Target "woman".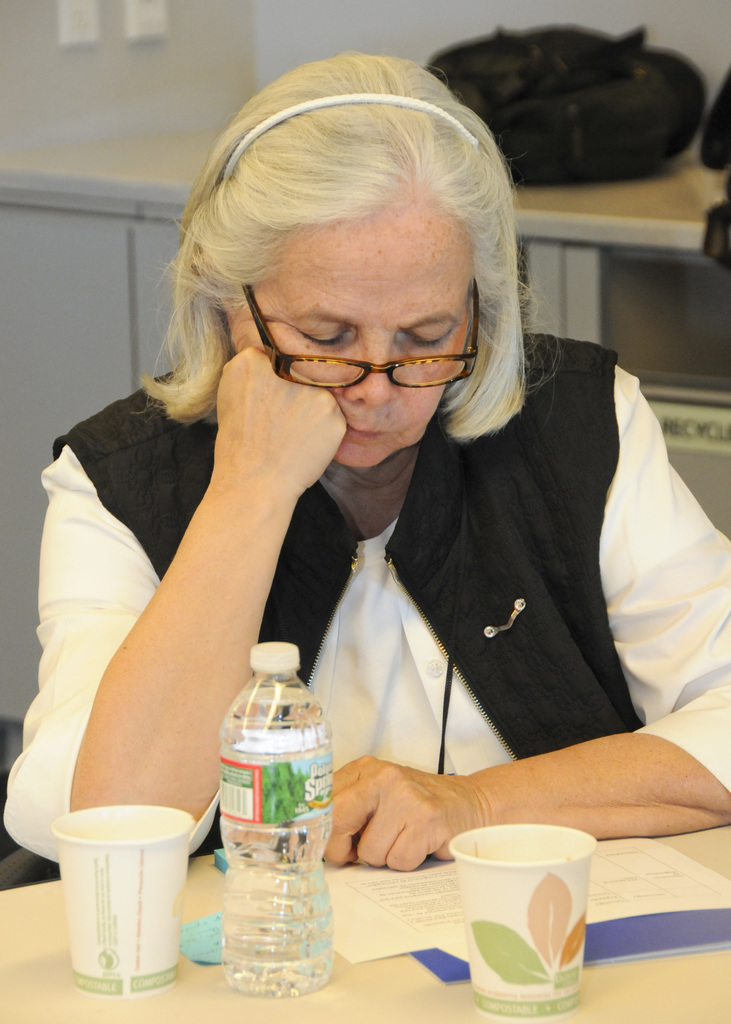
Target region: detection(79, 68, 693, 1021).
